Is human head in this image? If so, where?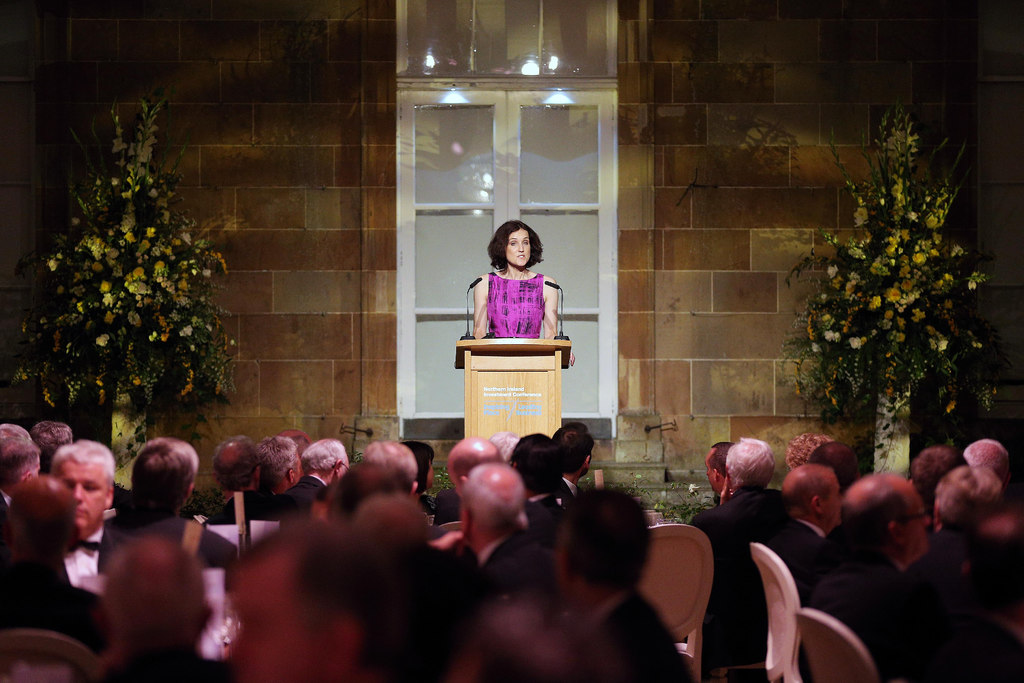
Yes, at <region>963, 437, 1016, 478</region>.
